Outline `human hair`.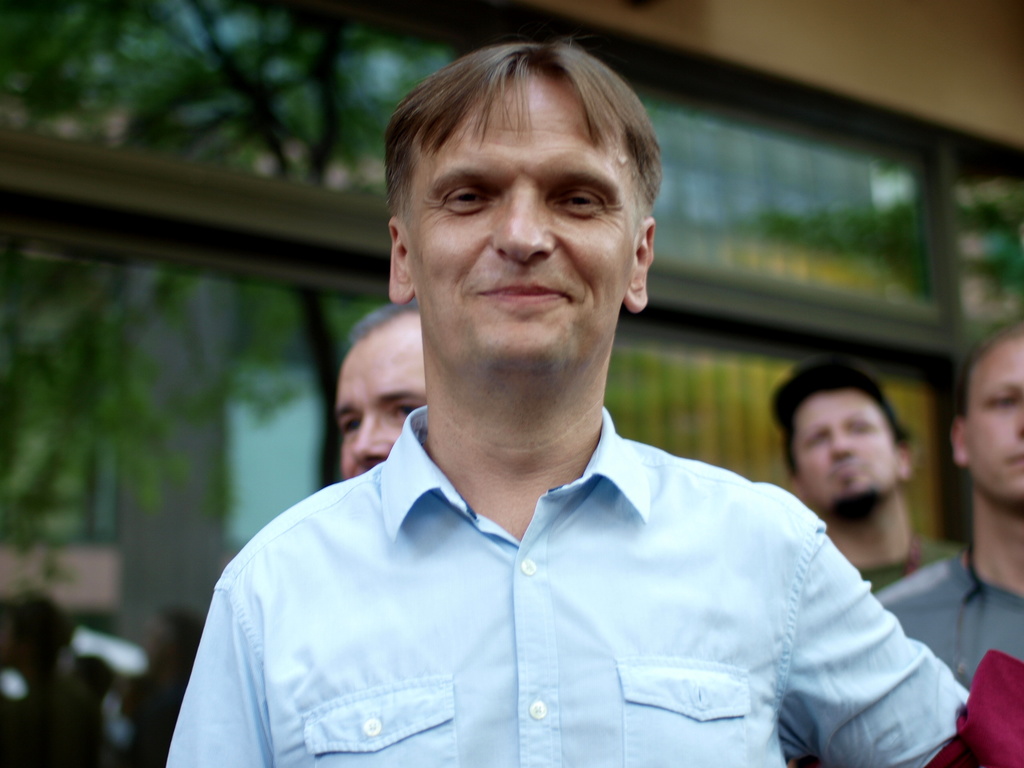
Outline: (left=374, top=29, right=664, bottom=285).
